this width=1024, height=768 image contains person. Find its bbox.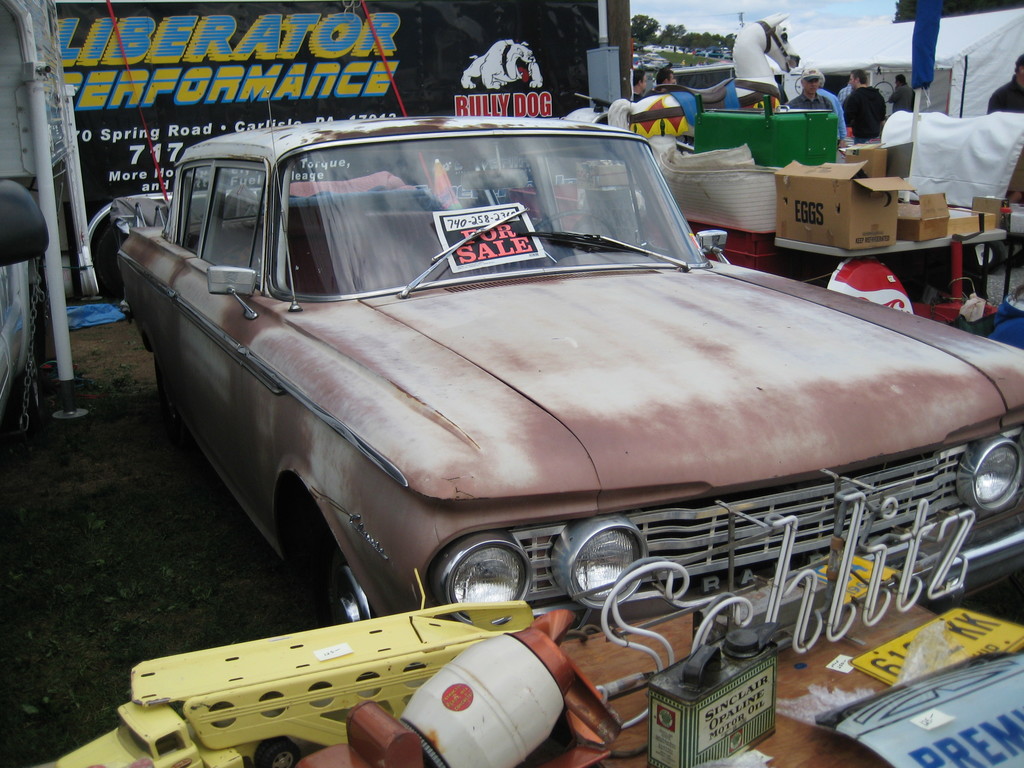
bbox(886, 70, 916, 116).
